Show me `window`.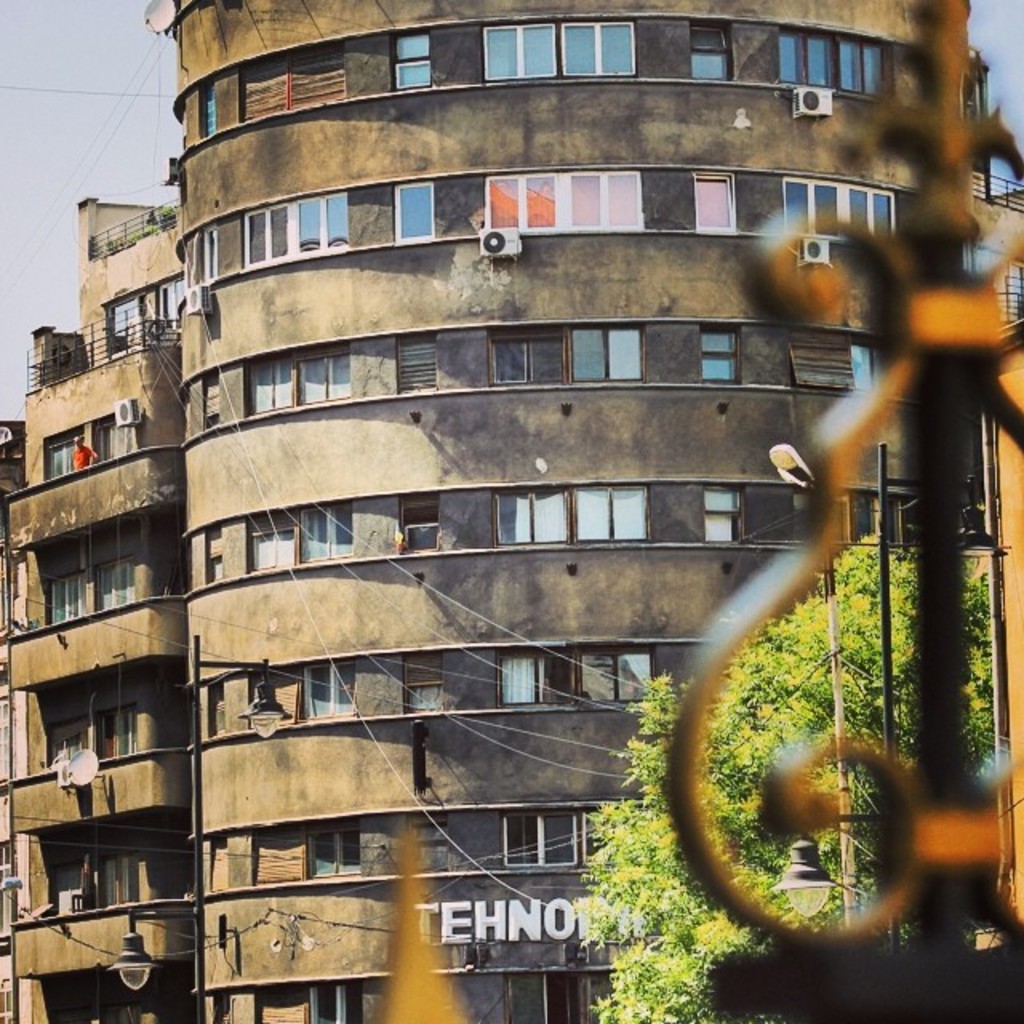
`window` is here: [571, 646, 662, 707].
